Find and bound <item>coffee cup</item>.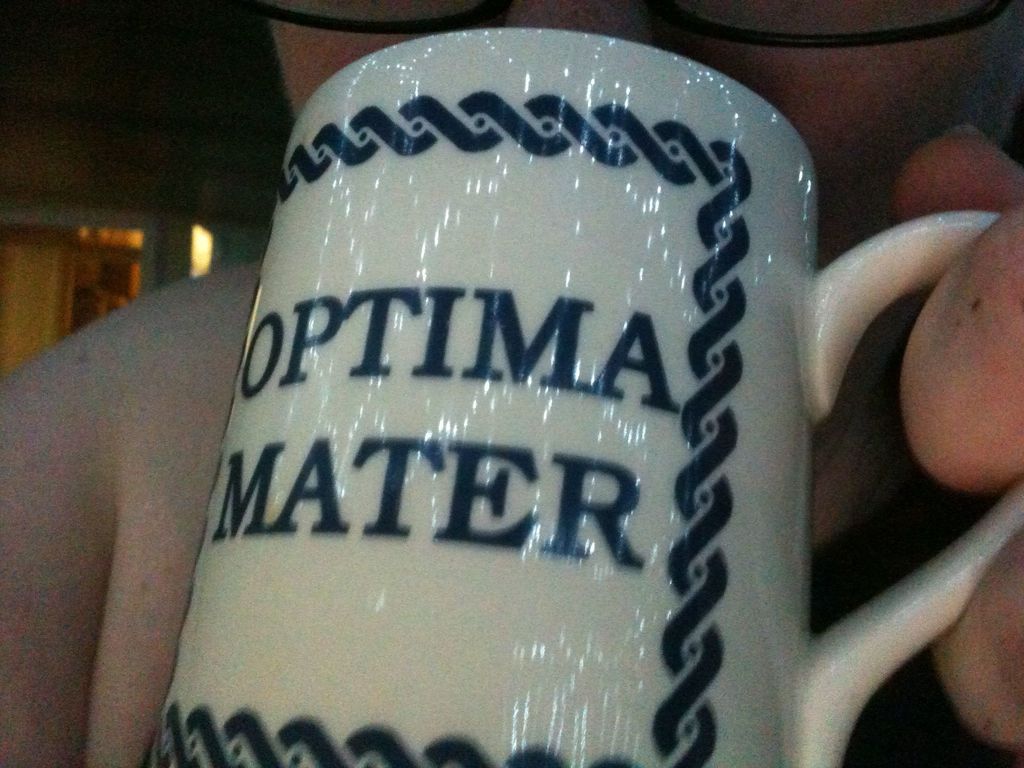
Bound: bbox=(141, 26, 1023, 767).
